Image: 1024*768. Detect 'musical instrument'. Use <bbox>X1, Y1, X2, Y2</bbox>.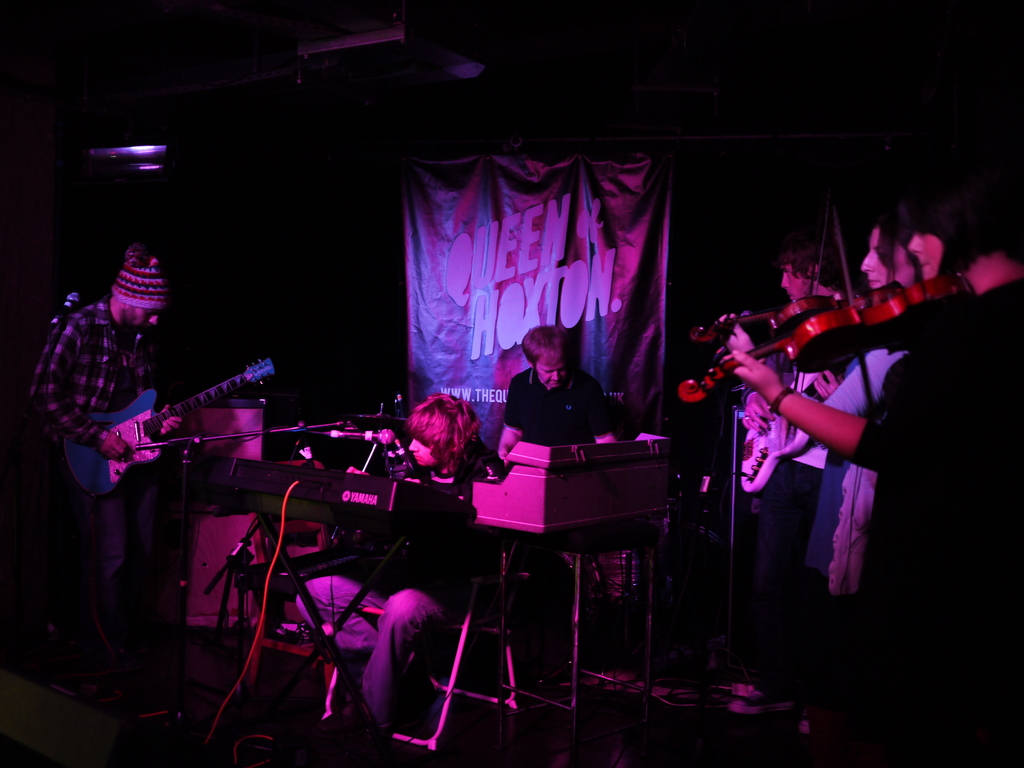
<bbox>33, 338, 280, 493</bbox>.
